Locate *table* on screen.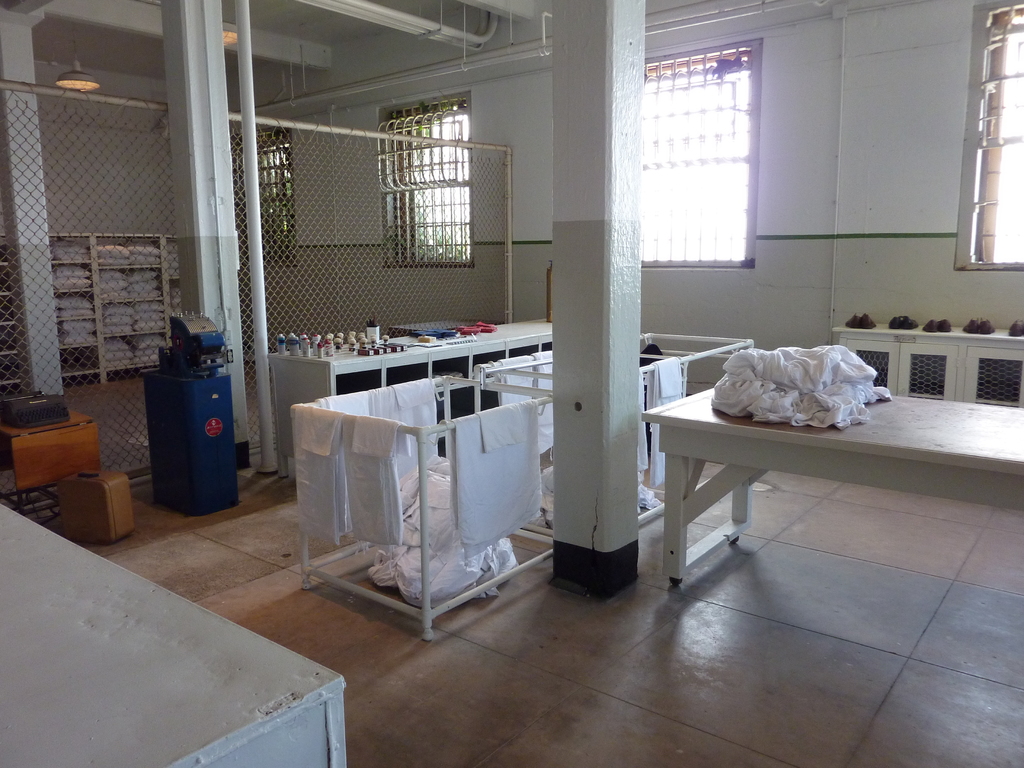
On screen at {"x1": 269, "y1": 328, "x2": 556, "y2": 483}.
